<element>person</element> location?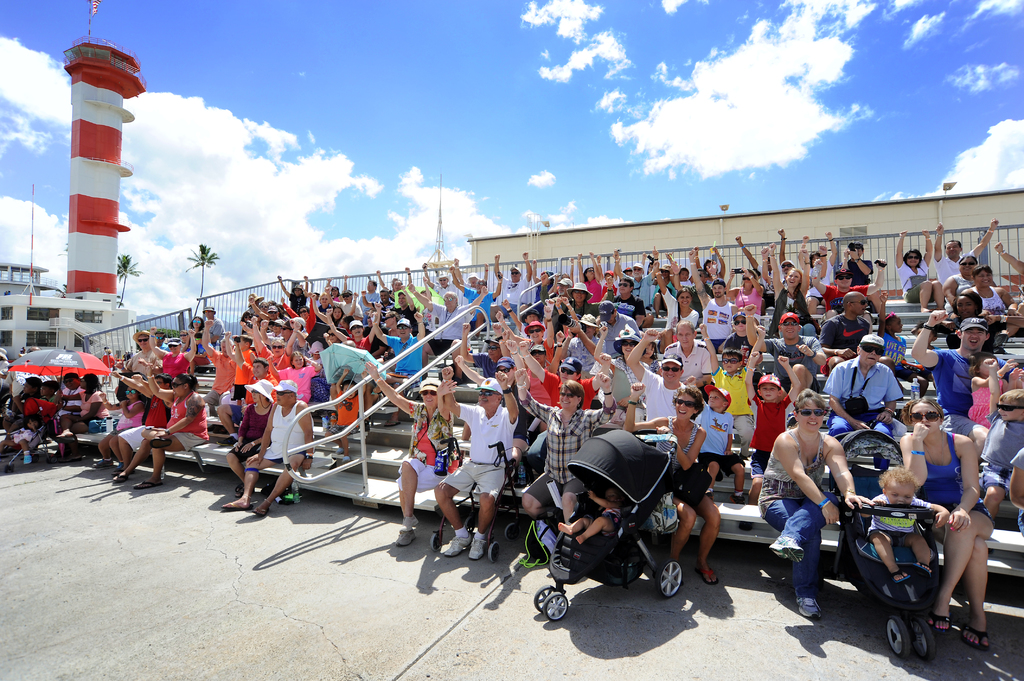
select_region(810, 261, 886, 308)
